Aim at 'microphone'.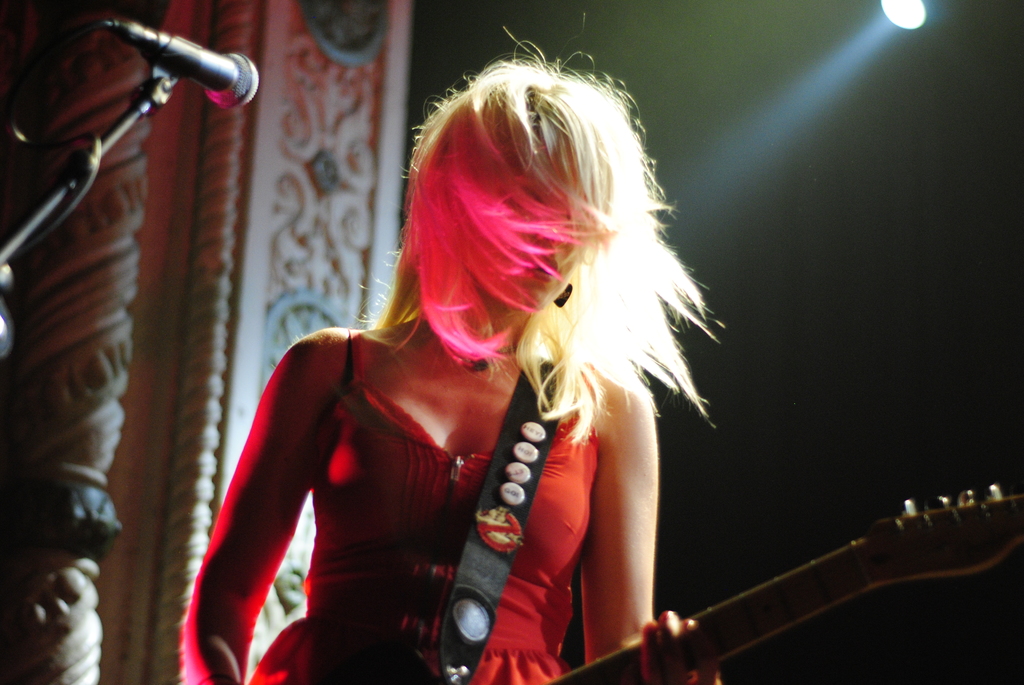
Aimed at 55,10,259,114.
